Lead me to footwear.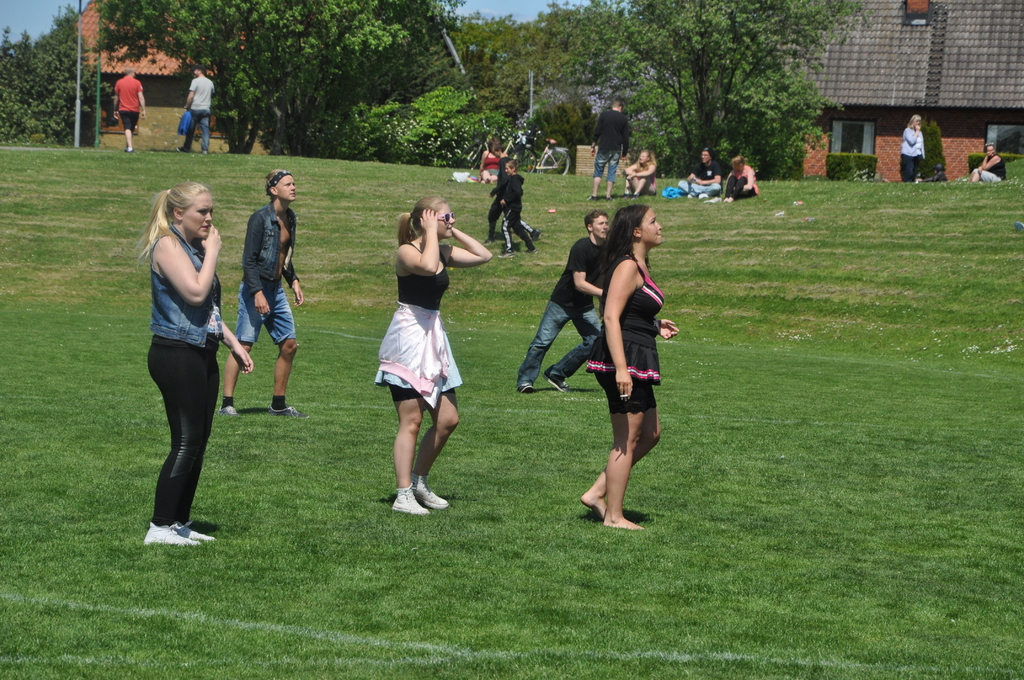
Lead to [219, 403, 248, 417].
